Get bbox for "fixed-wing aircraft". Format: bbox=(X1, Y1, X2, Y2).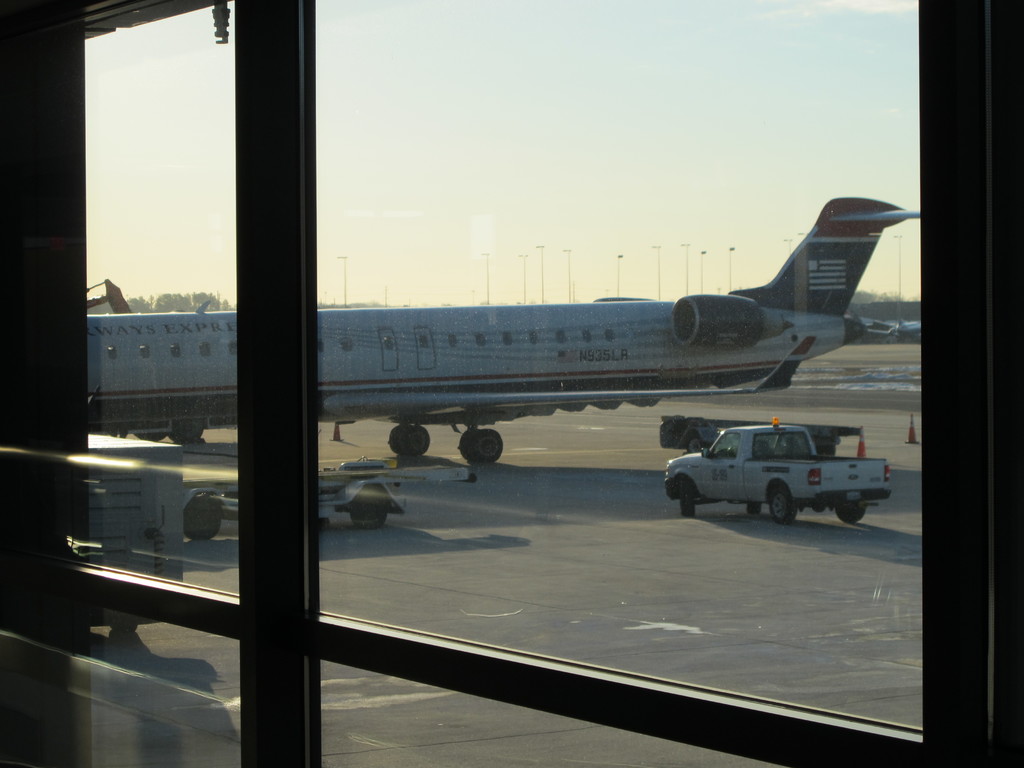
bbox=(74, 192, 919, 468).
